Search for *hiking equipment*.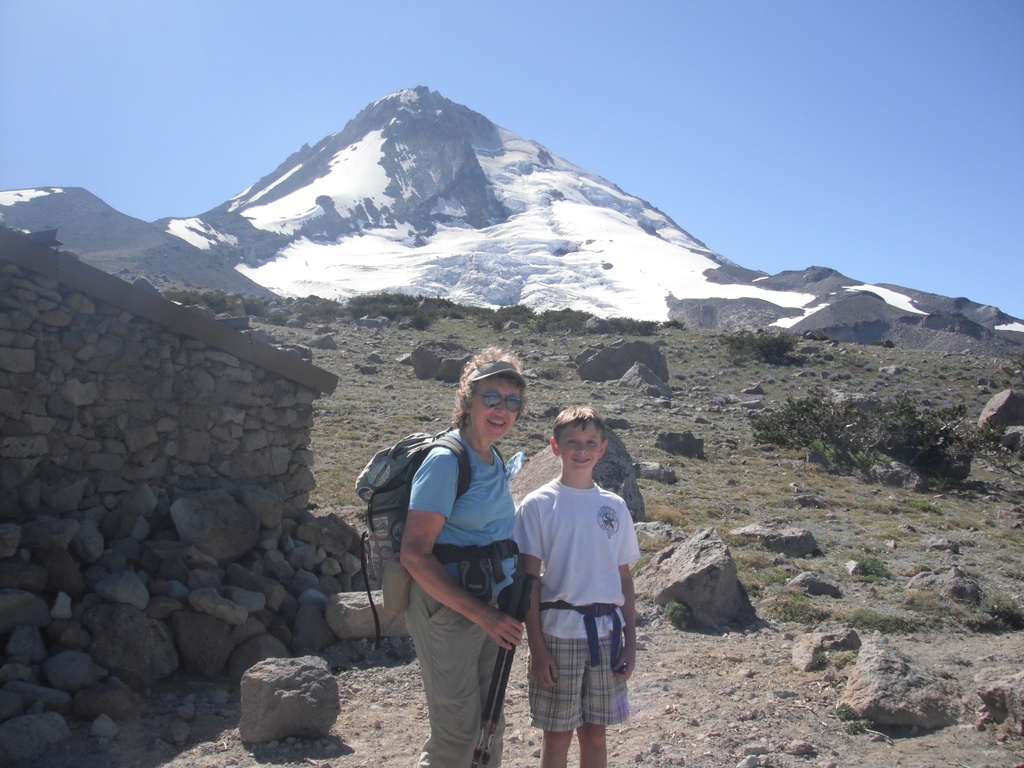
Found at box(479, 559, 527, 767).
